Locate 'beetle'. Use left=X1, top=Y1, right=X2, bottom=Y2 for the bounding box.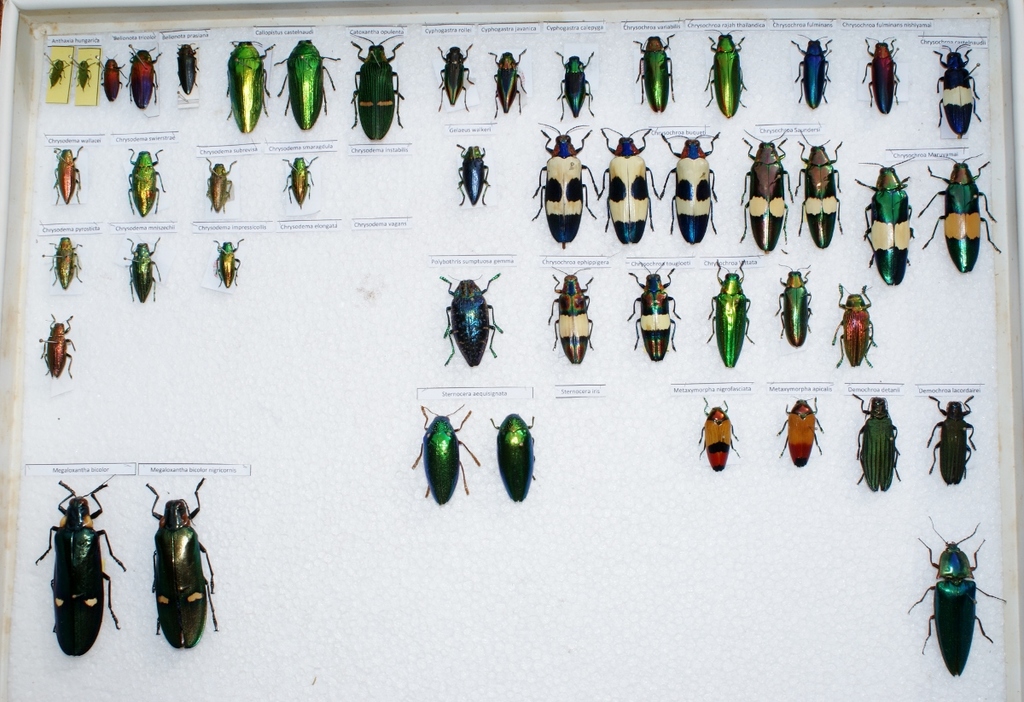
left=229, top=35, right=276, bottom=128.
